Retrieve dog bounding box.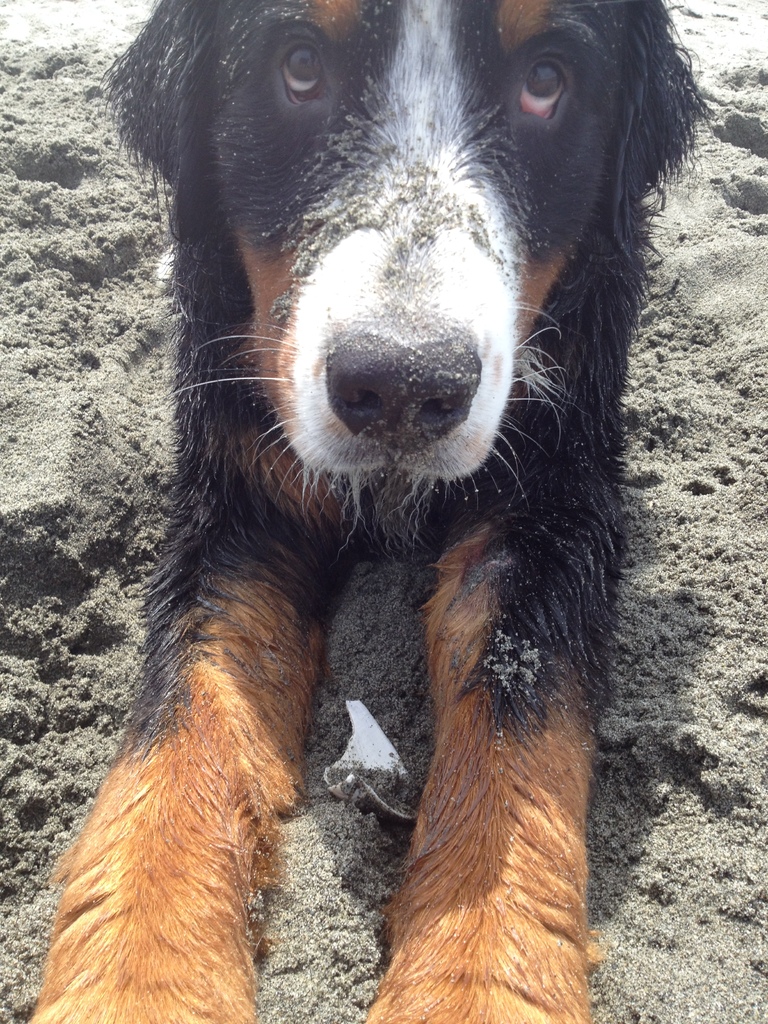
Bounding box: detection(26, 0, 714, 1023).
